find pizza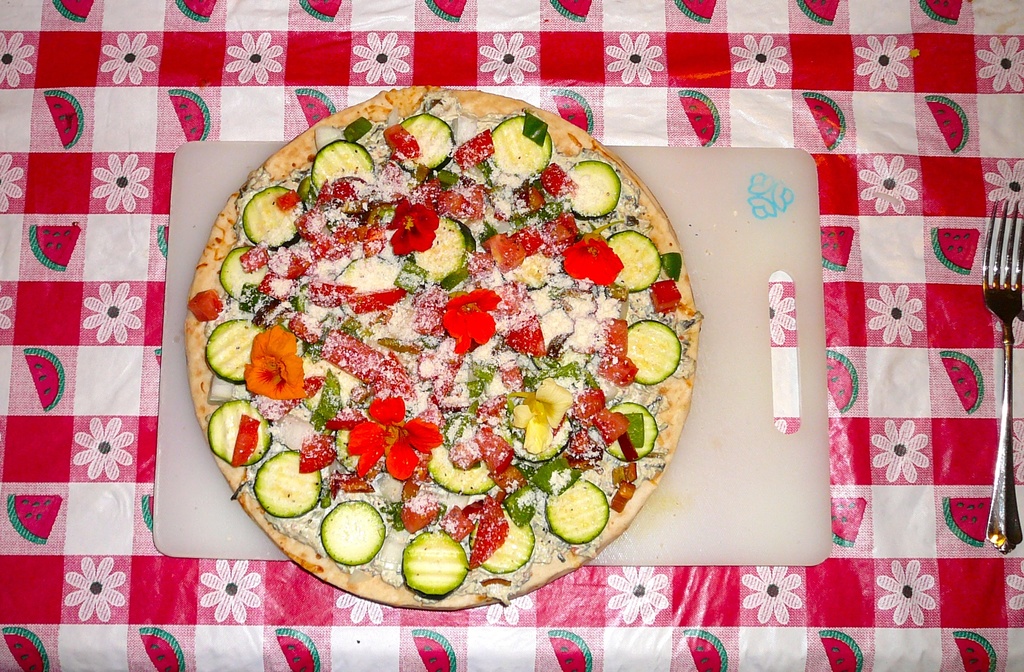
191 99 701 609
